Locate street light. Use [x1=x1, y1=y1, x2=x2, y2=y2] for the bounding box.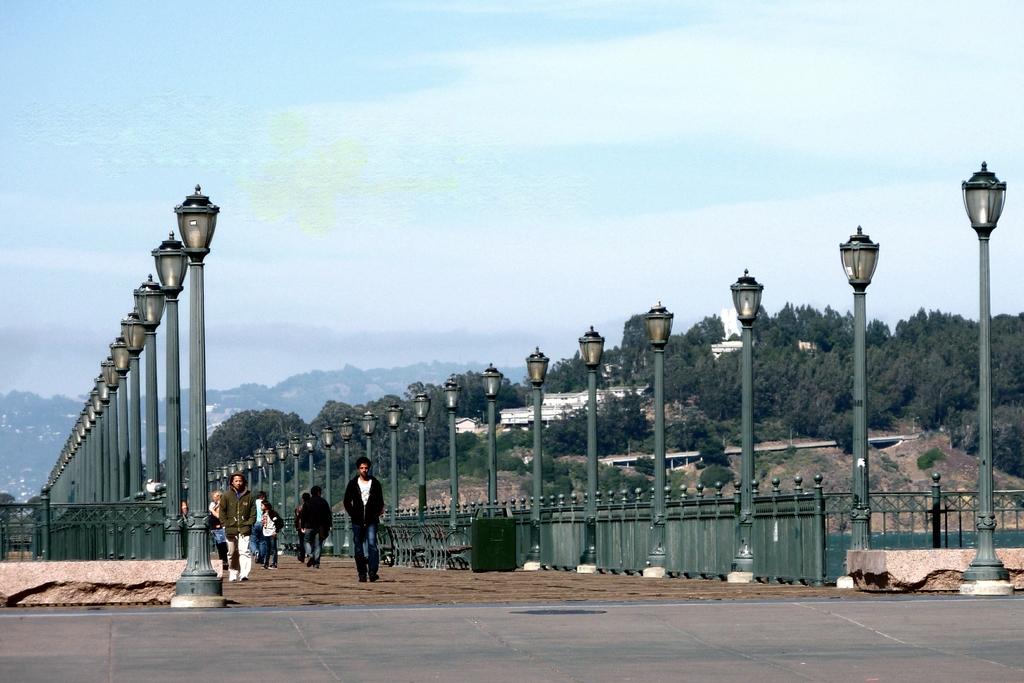
[x1=100, y1=353, x2=114, y2=494].
